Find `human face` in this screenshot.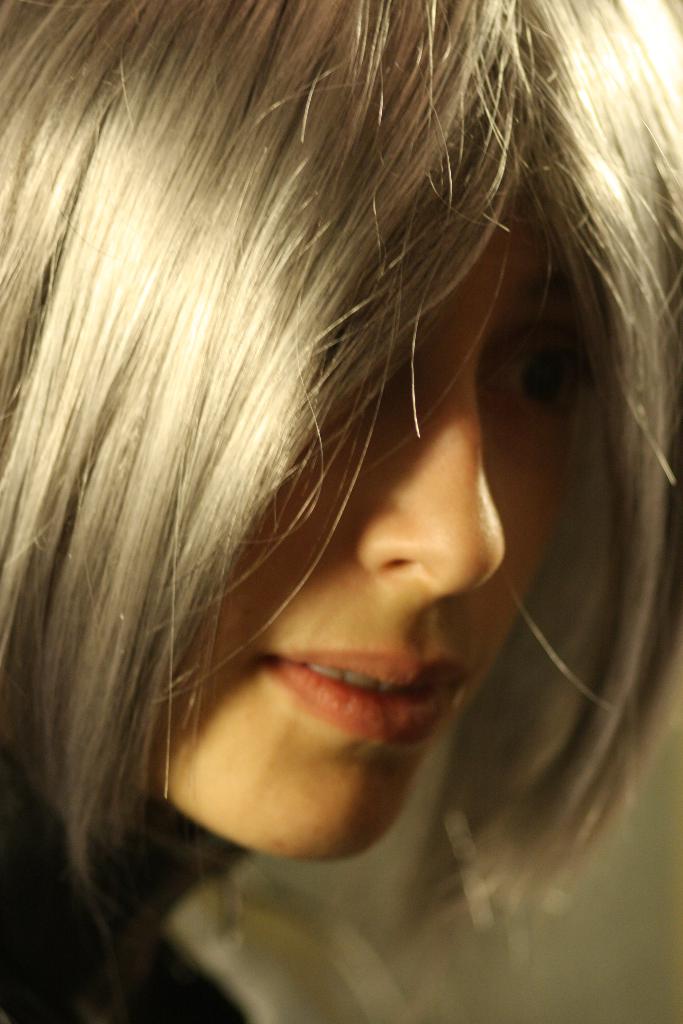
The bounding box for `human face` is pyautogui.locateOnScreen(151, 188, 575, 867).
